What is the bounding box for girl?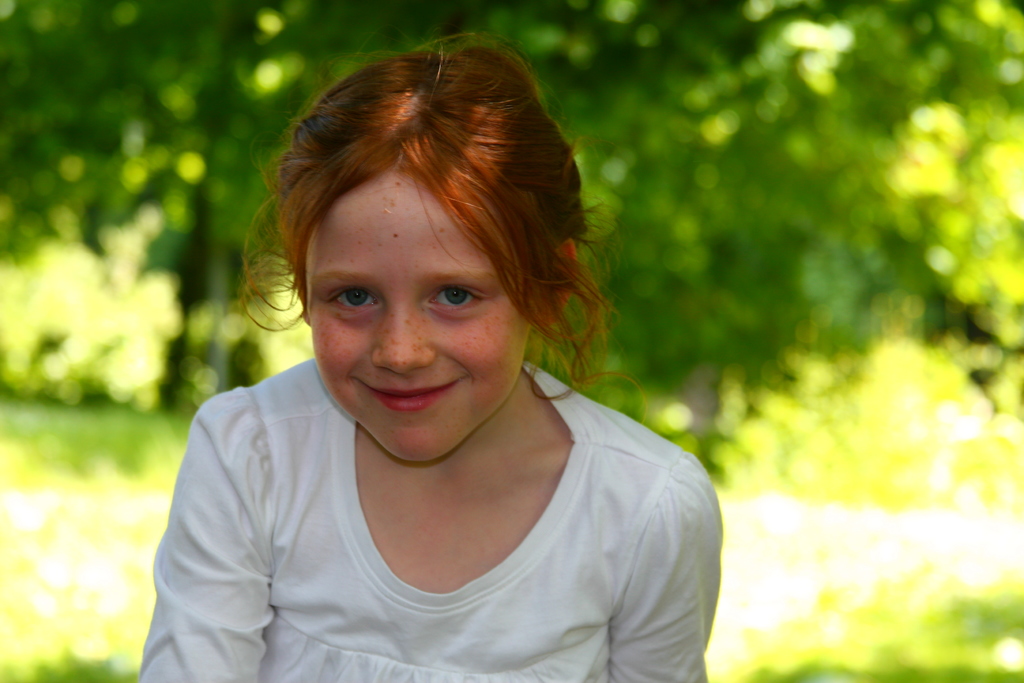
detection(153, 38, 725, 682).
